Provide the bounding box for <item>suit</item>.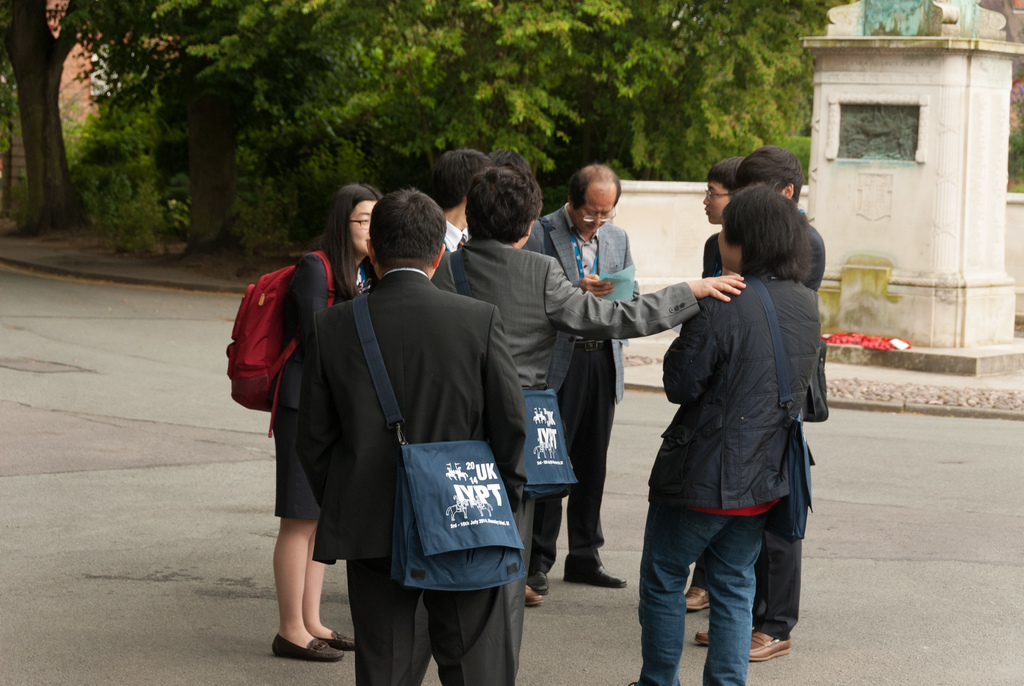
x1=433 y1=234 x2=701 y2=557.
